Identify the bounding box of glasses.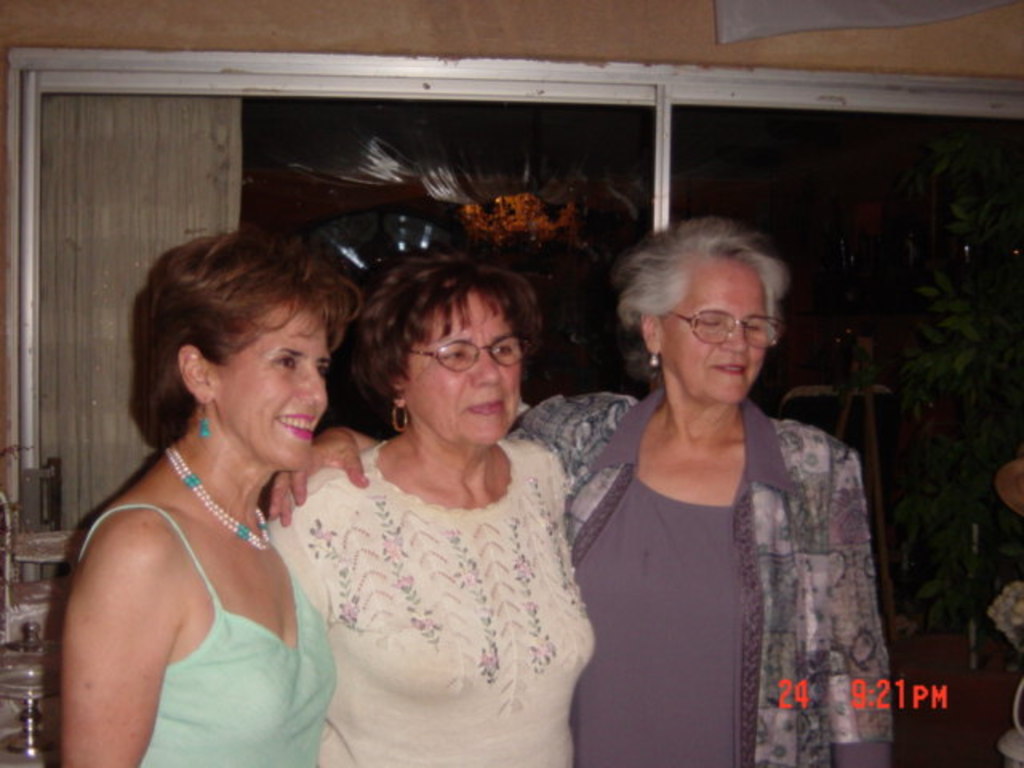
detection(402, 333, 533, 373).
